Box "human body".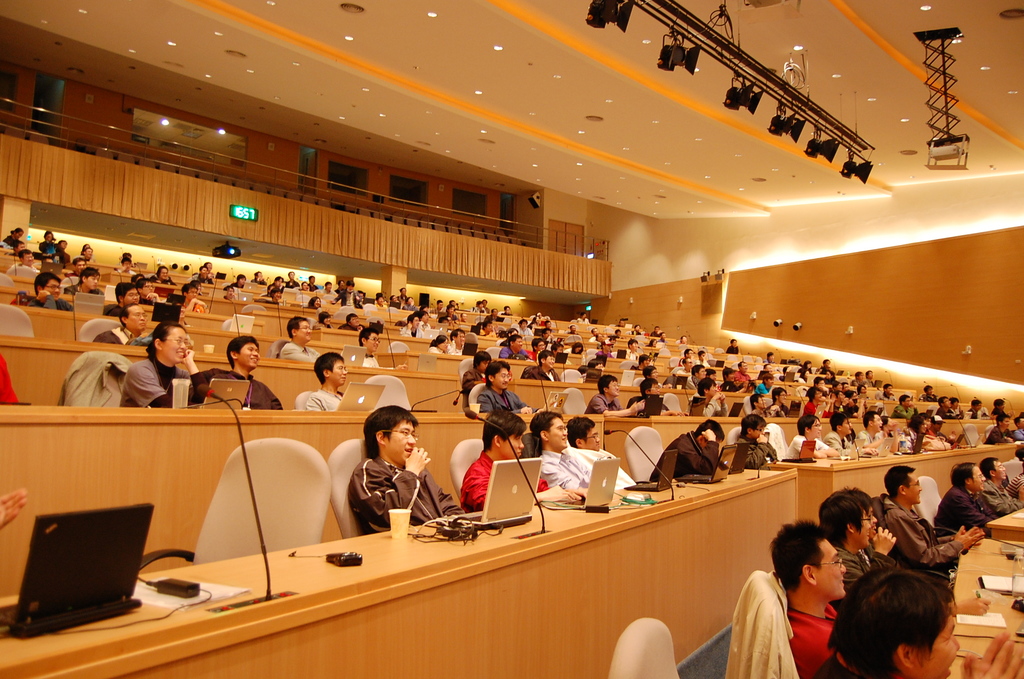
pyautogui.locateOnScreen(566, 340, 584, 357).
